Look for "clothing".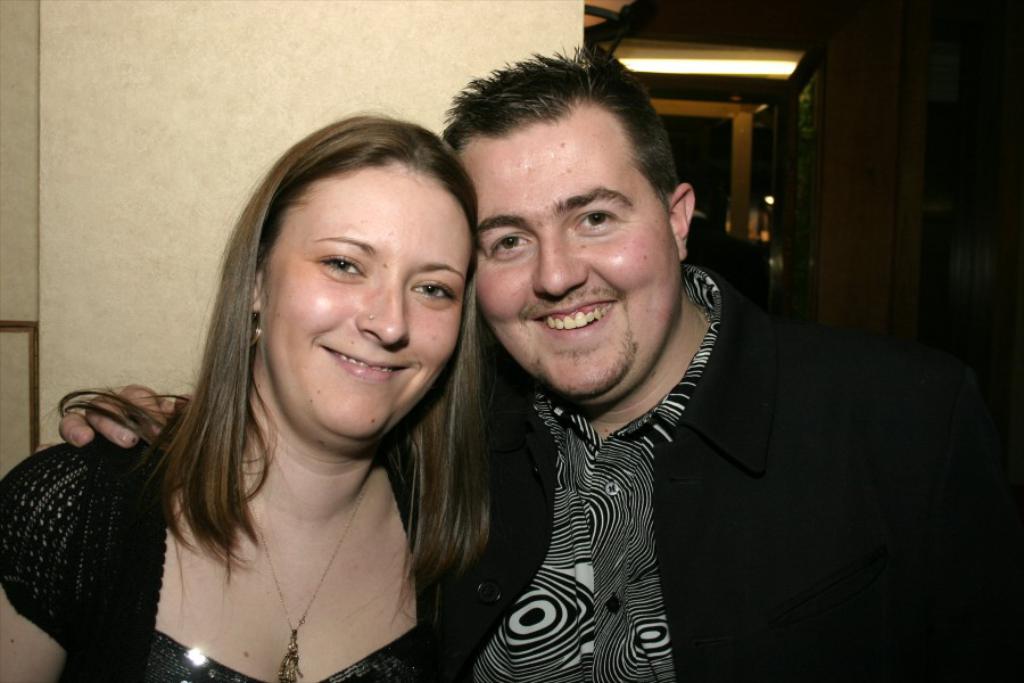
Found: BBox(415, 285, 981, 664).
